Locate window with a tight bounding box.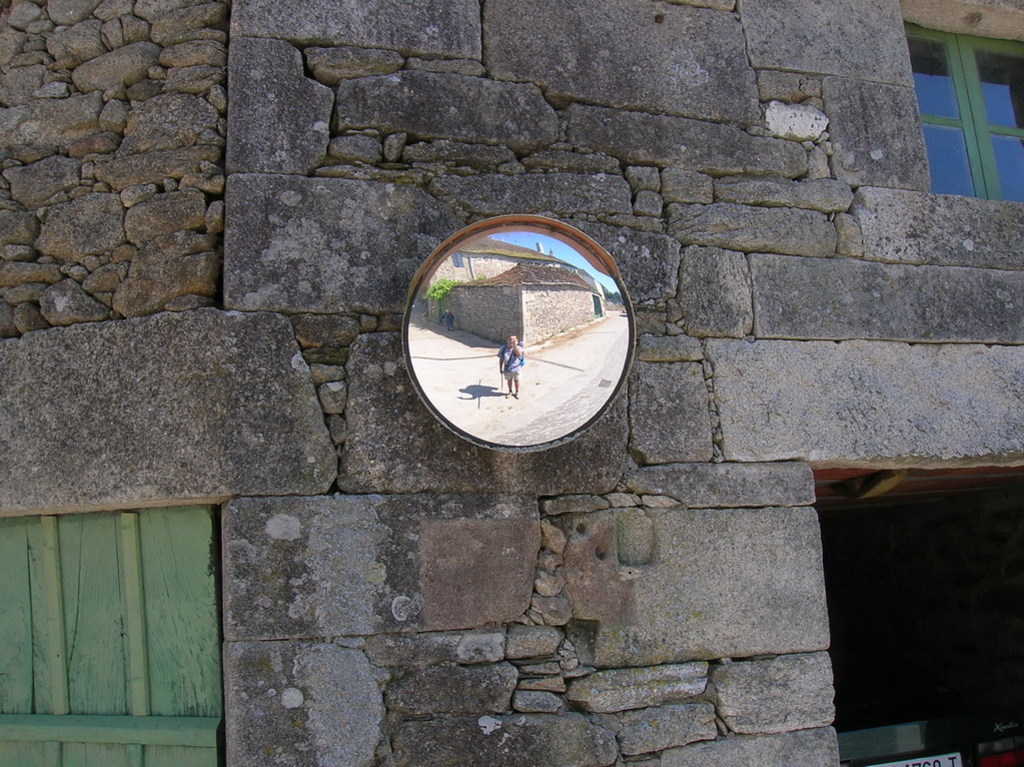
(913, 0, 1019, 196).
